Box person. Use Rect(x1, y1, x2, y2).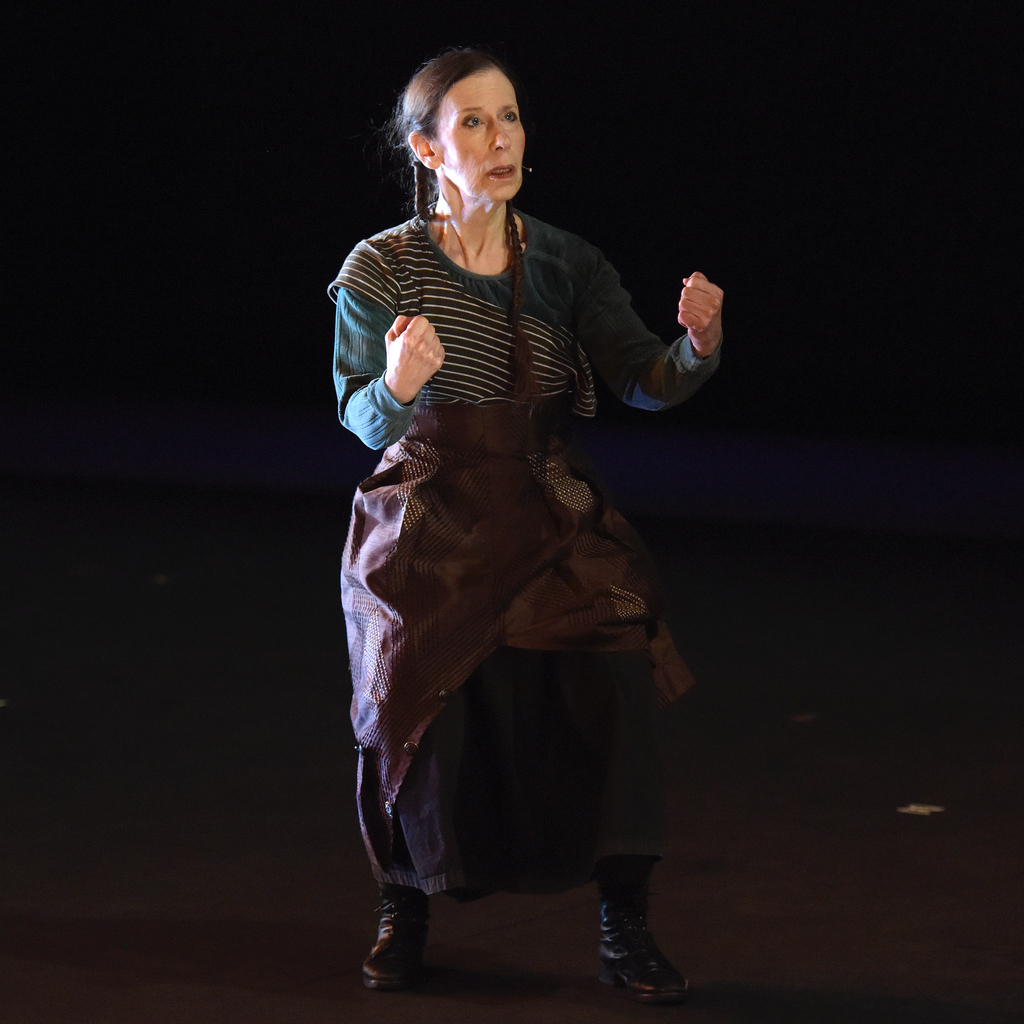
Rect(325, 40, 726, 1004).
